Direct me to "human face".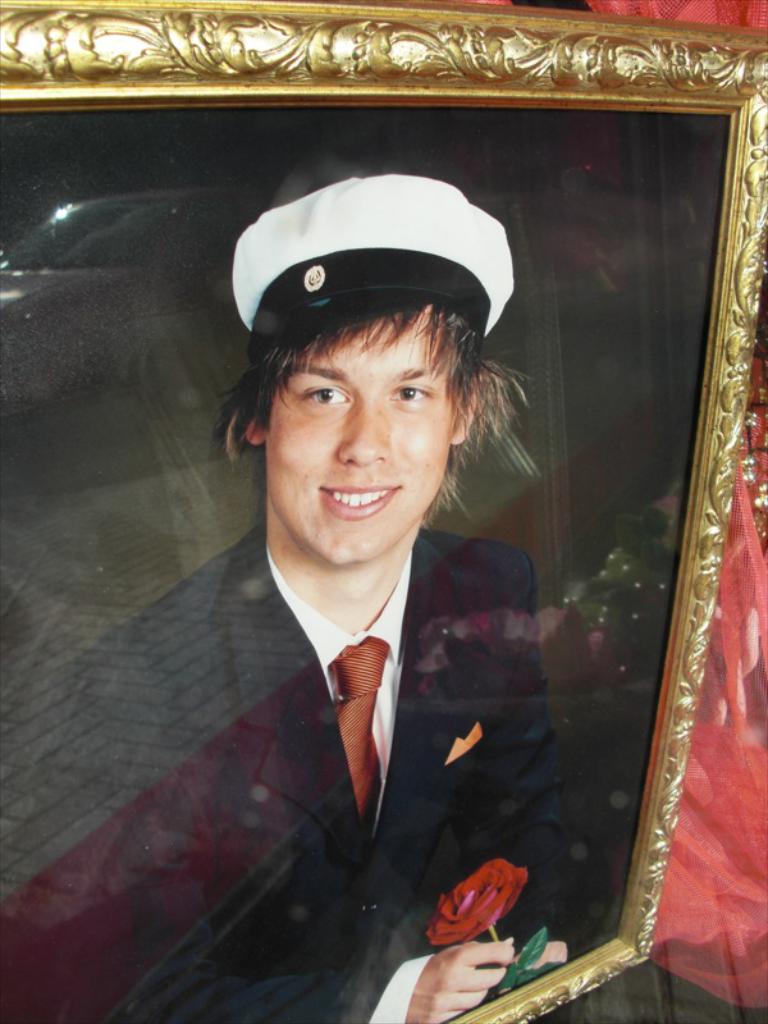
Direction: bbox=[266, 315, 449, 563].
